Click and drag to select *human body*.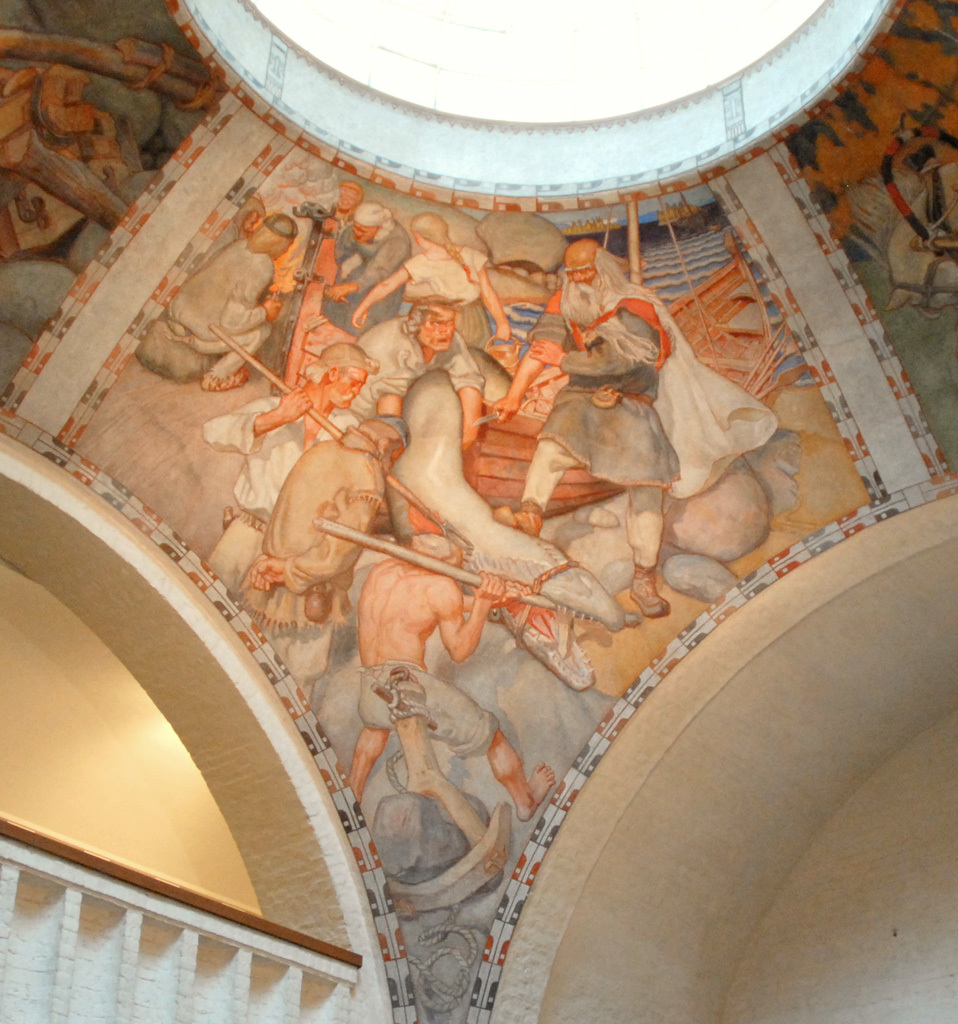
Selection: l=152, t=236, r=287, b=389.
